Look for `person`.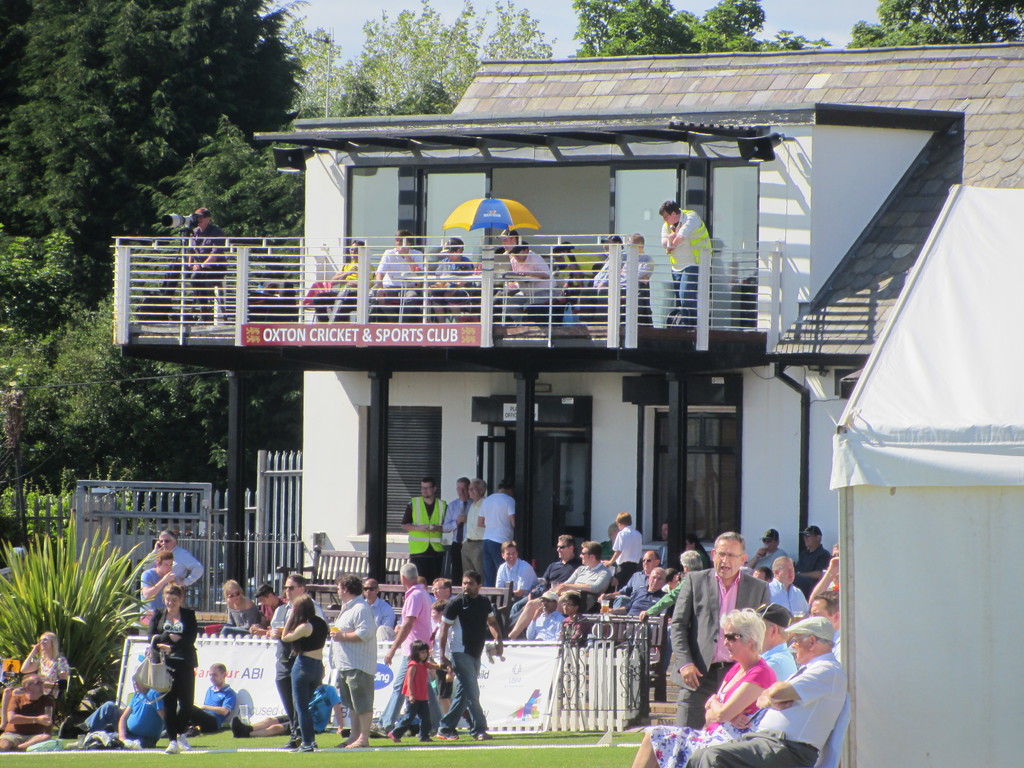
Found: [left=272, top=593, right=329, bottom=749].
